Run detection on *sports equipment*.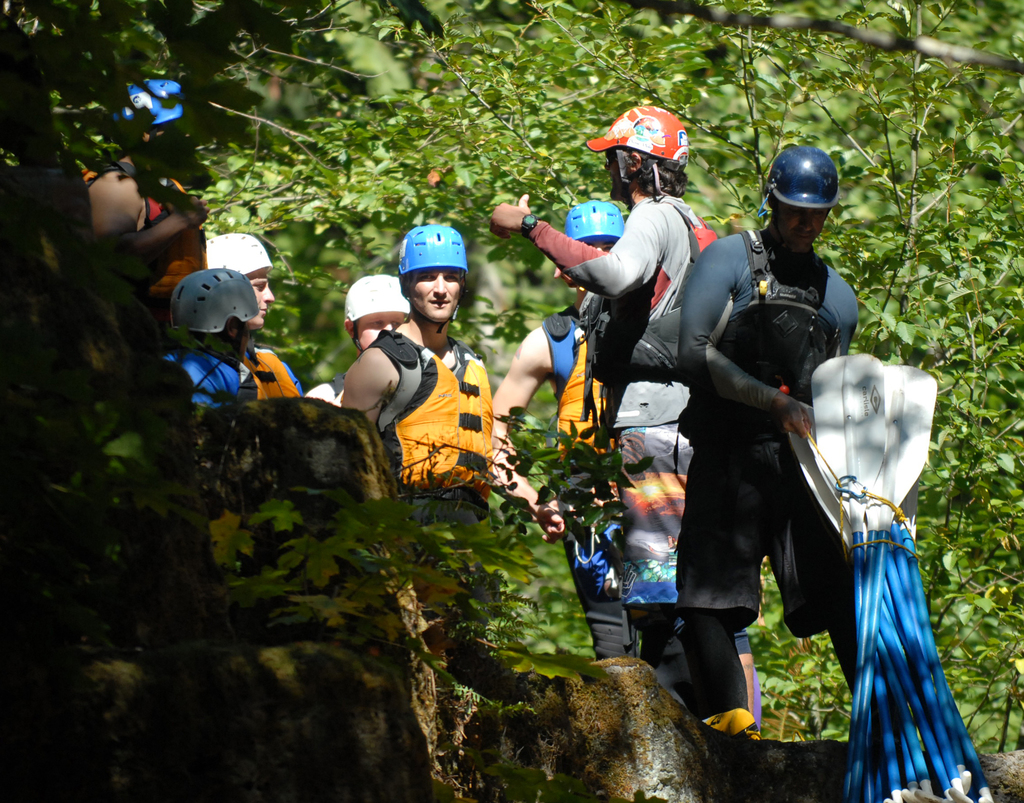
Result: 400:219:475:278.
